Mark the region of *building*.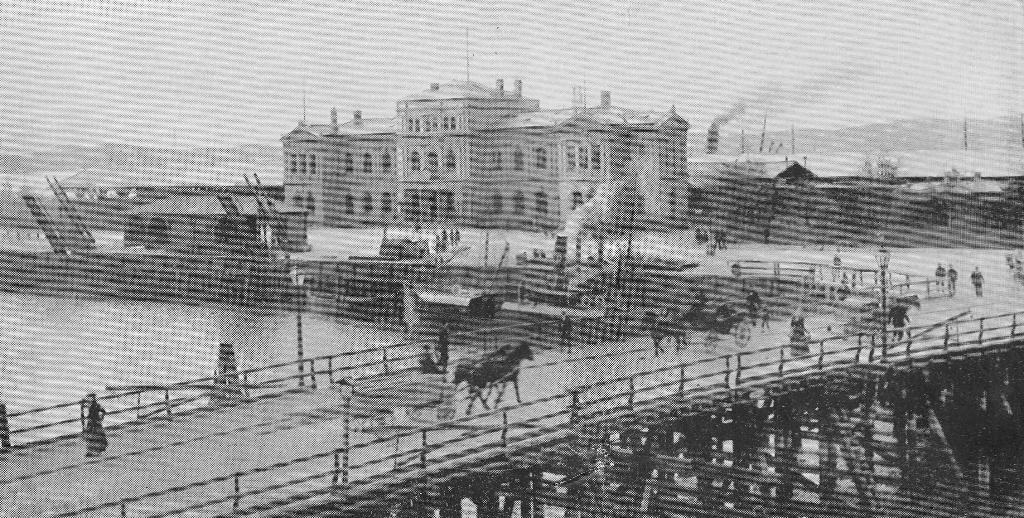
Region: left=277, top=74, right=693, bottom=237.
